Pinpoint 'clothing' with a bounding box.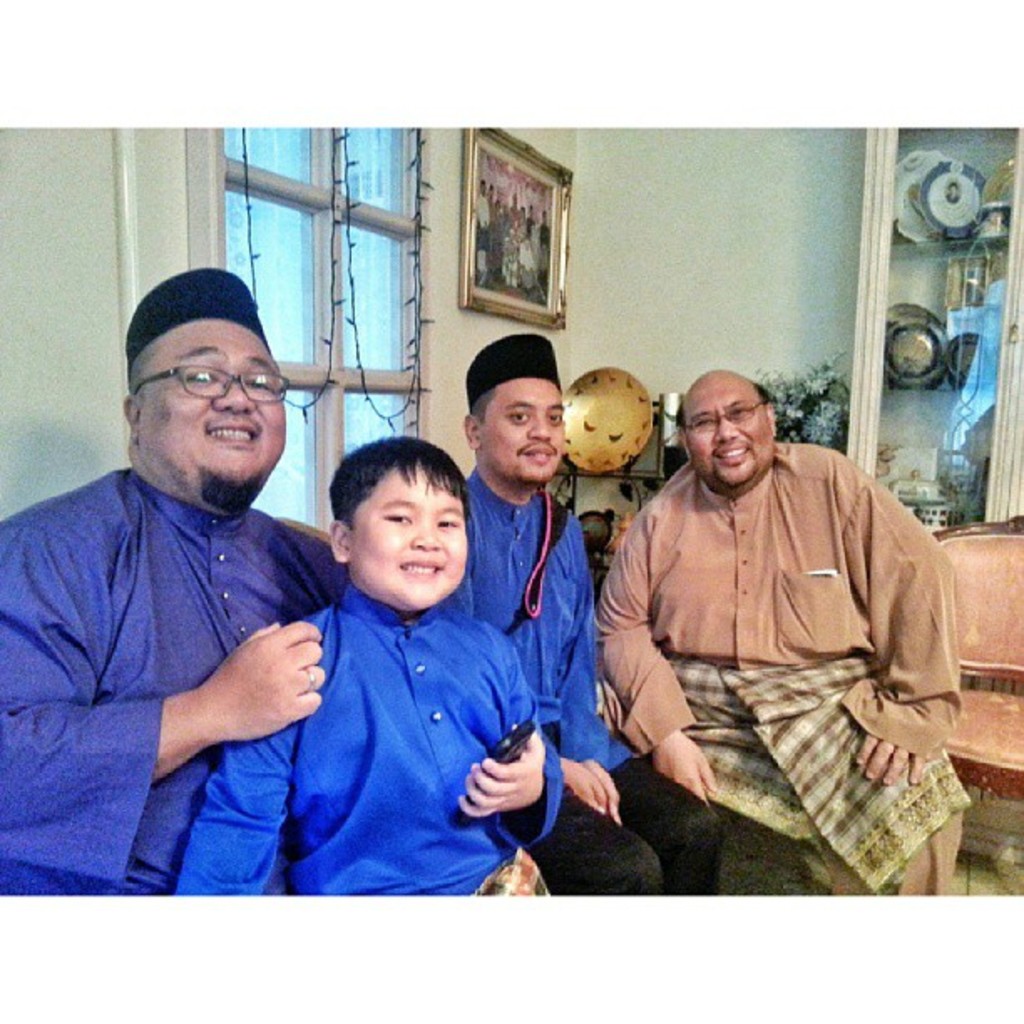
612:418:967:888.
